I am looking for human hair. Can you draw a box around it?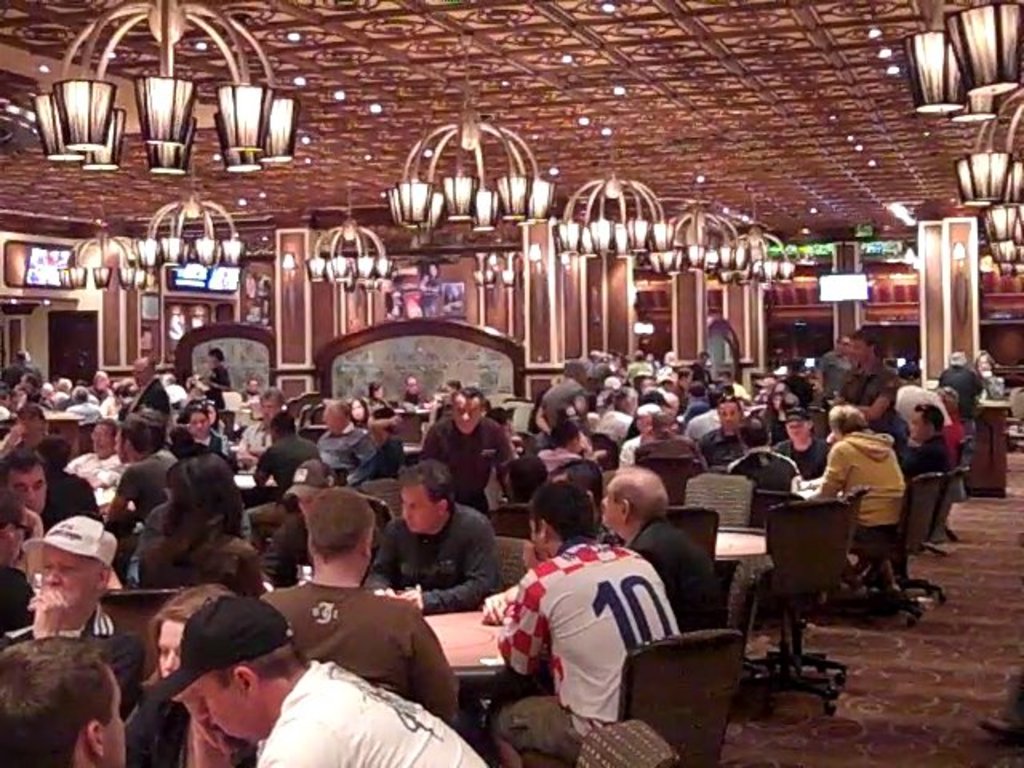
Sure, the bounding box is l=528, t=478, r=594, b=539.
